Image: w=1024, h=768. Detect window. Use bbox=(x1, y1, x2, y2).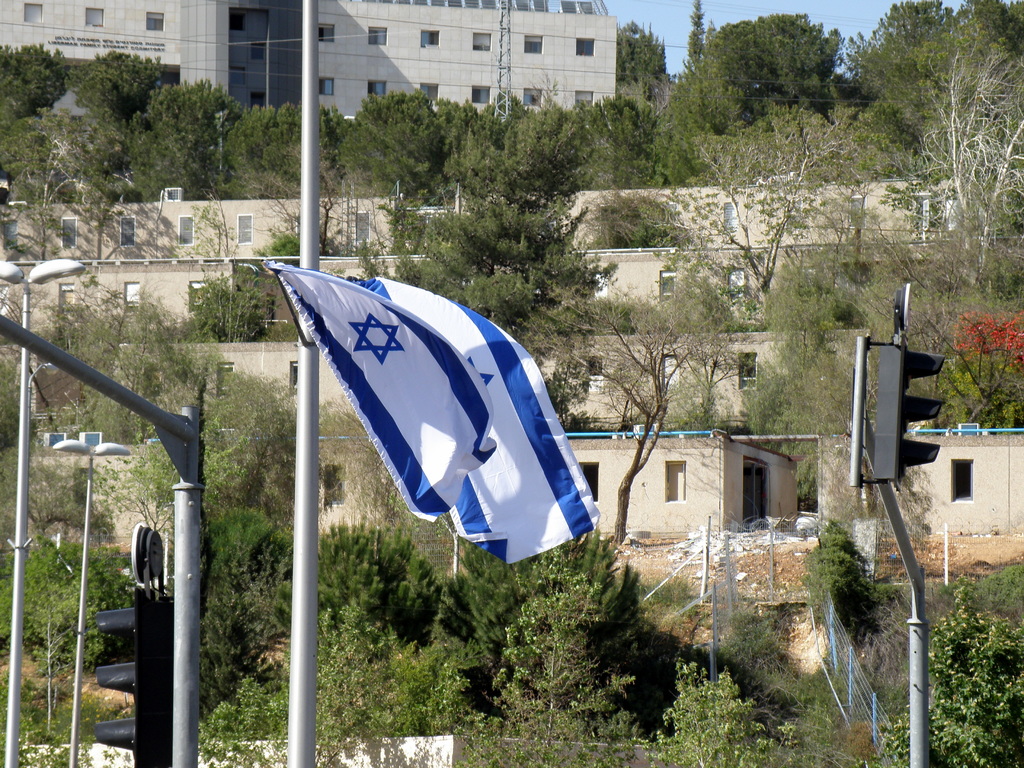
bbox=(124, 216, 136, 244).
